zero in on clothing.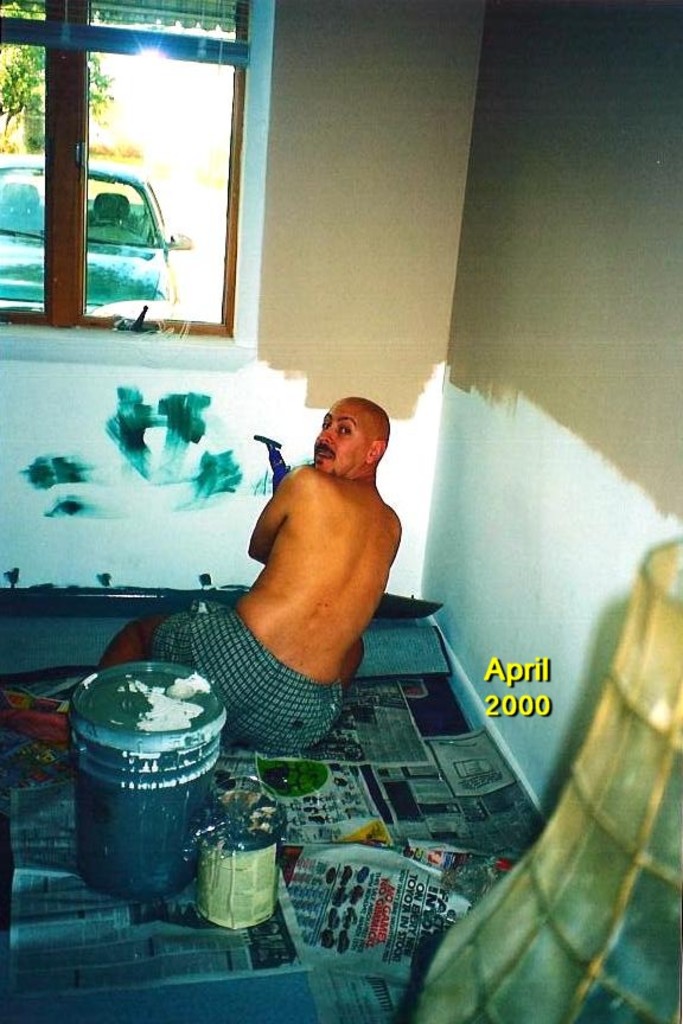
Zeroed in: x1=154 y1=602 x2=351 y2=754.
